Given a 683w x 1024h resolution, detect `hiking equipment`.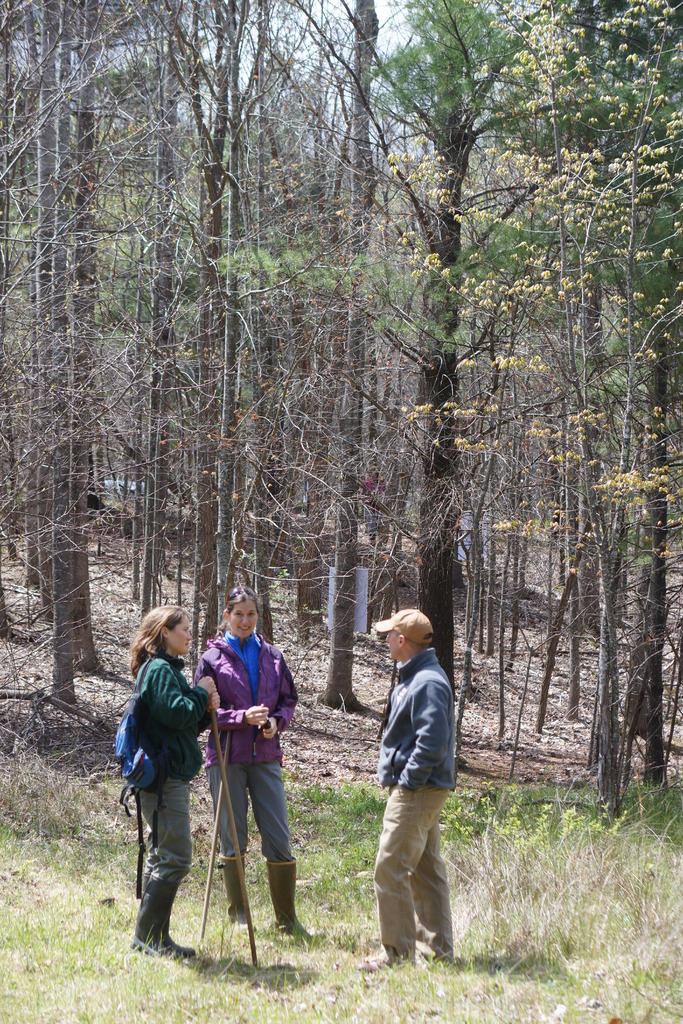
detection(212, 711, 258, 965).
